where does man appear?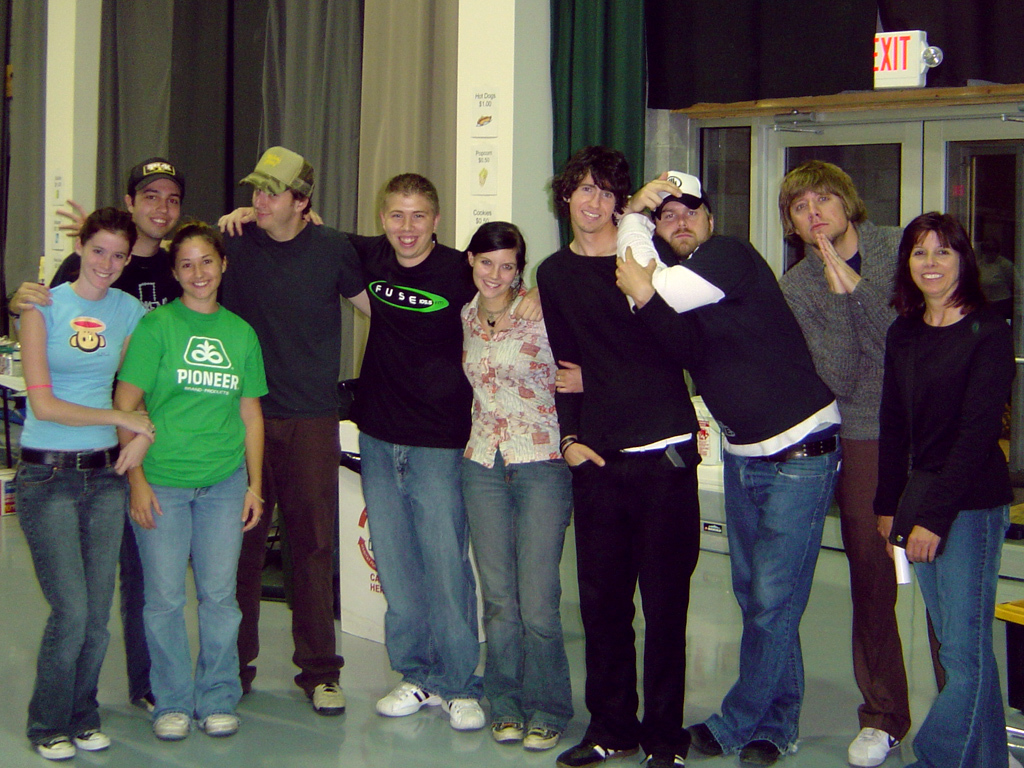
Appears at box=[526, 143, 712, 767].
